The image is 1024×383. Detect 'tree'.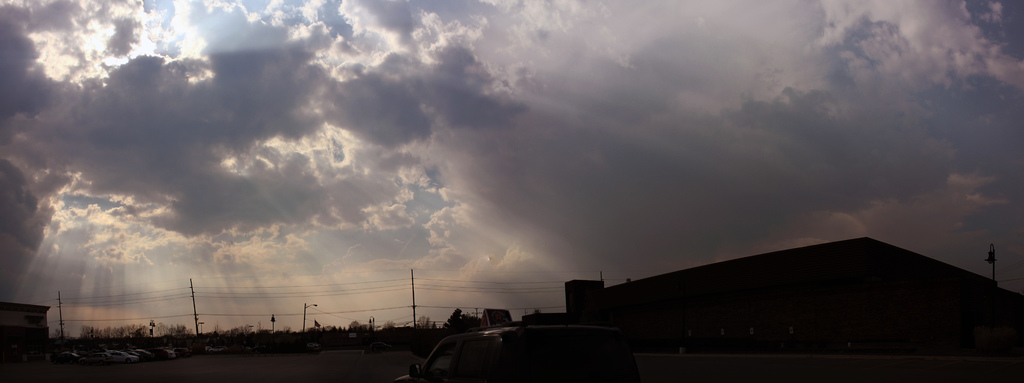
Detection: 345 318 369 333.
